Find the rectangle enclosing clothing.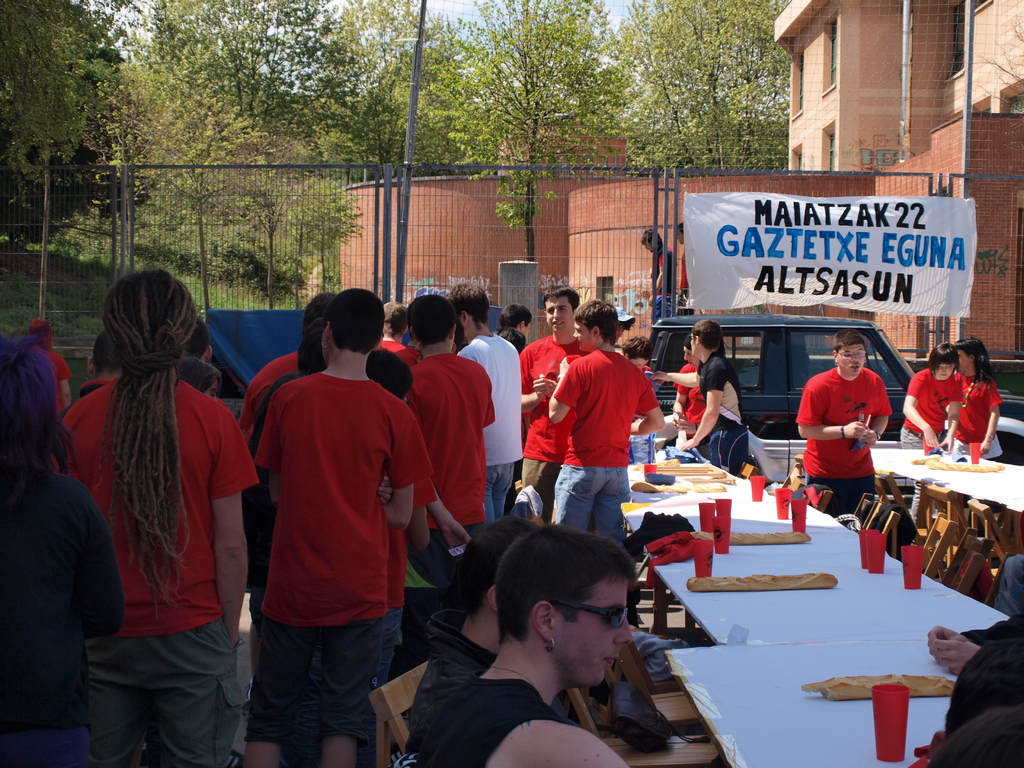
left=671, top=362, right=709, bottom=443.
